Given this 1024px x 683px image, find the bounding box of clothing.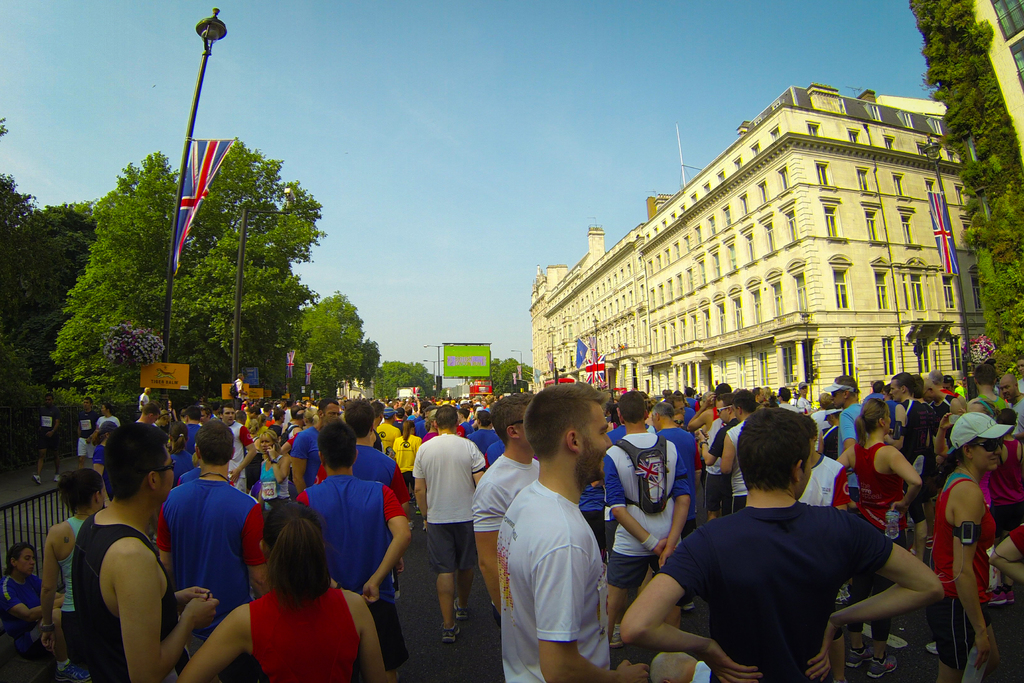
crop(230, 425, 264, 489).
